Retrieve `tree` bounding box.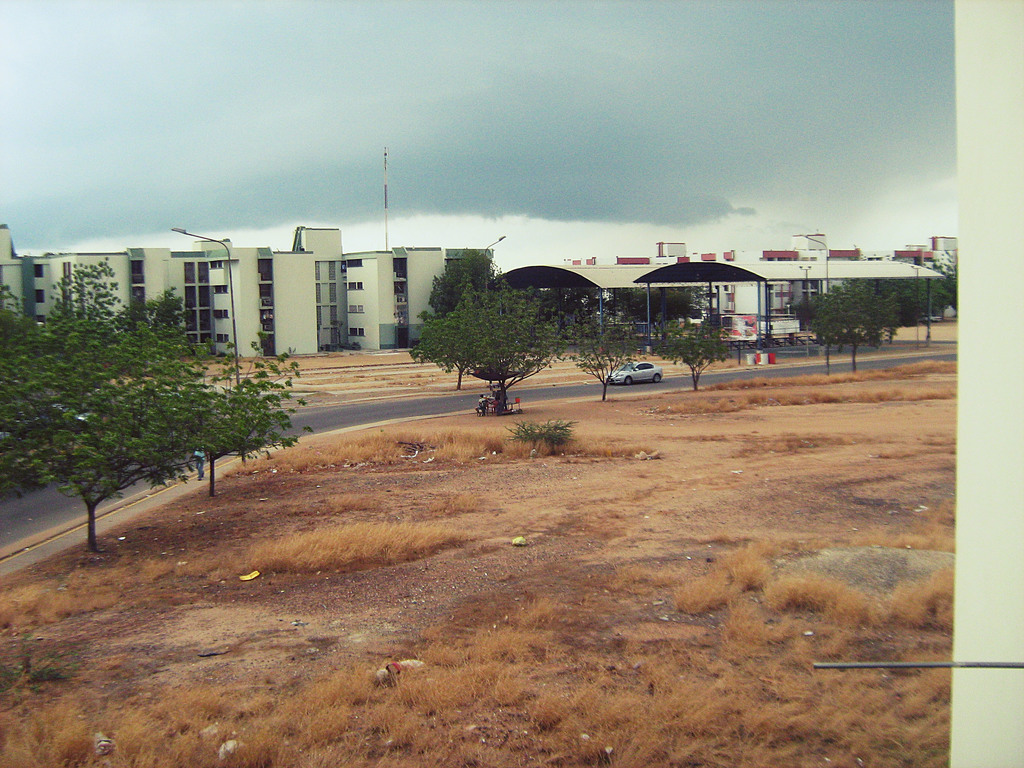
Bounding box: left=13, top=257, right=264, bottom=532.
